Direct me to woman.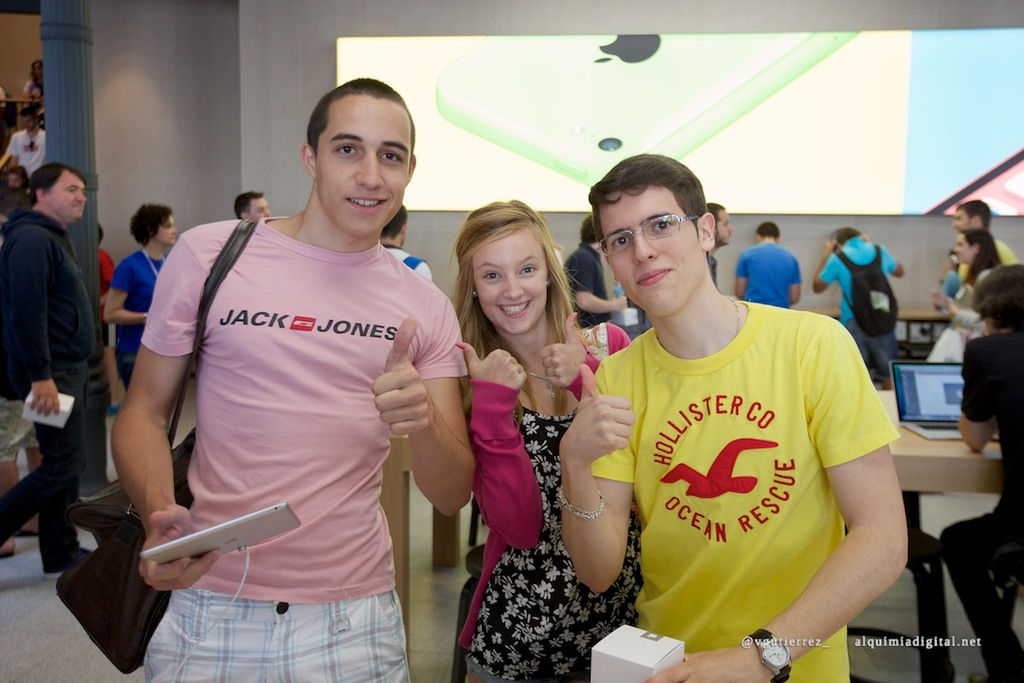
Direction: box=[443, 181, 606, 678].
